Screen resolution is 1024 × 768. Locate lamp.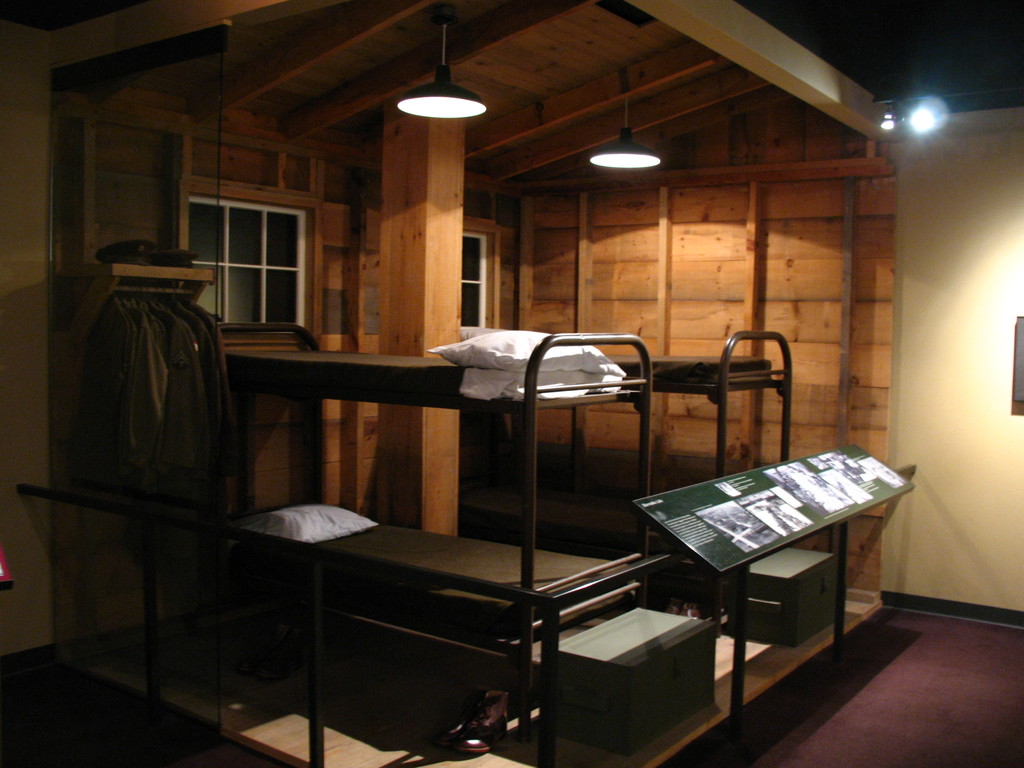
bbox=(874, 76, 905, 133).
